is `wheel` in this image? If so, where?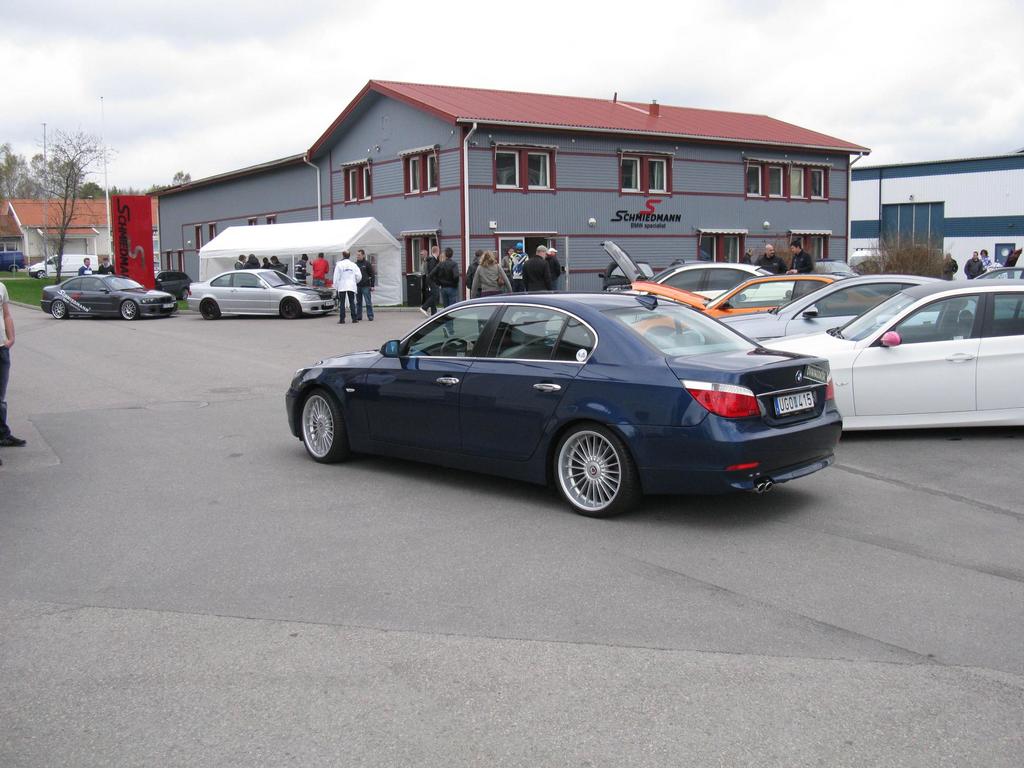
Yes, at 551,423,641,518.
